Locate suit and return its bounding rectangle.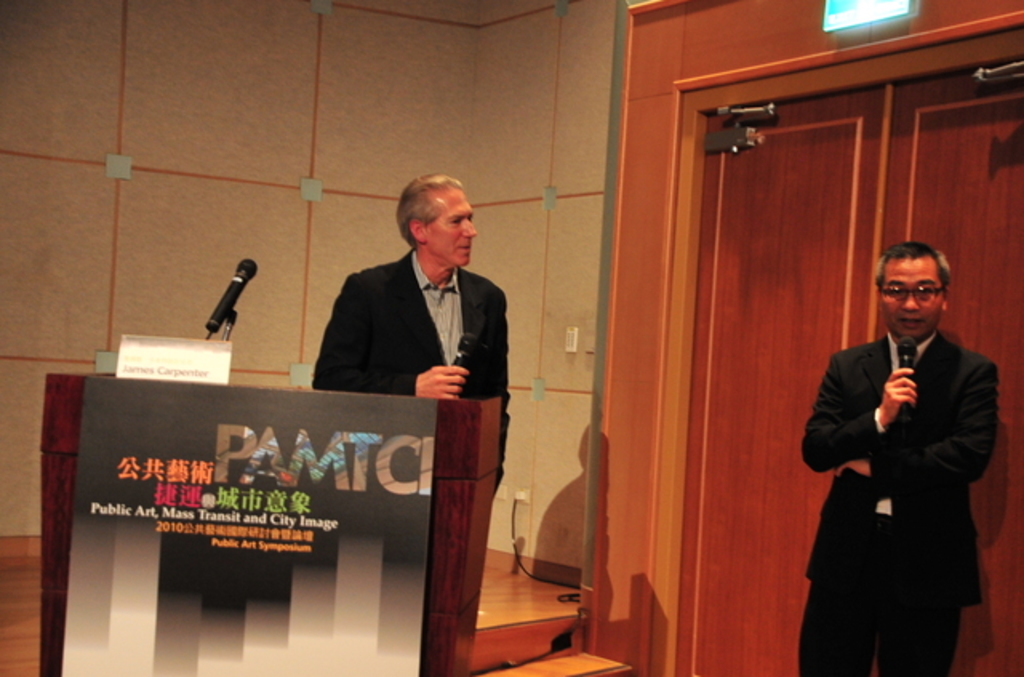
BBox(786, 259, 1005, 661).
